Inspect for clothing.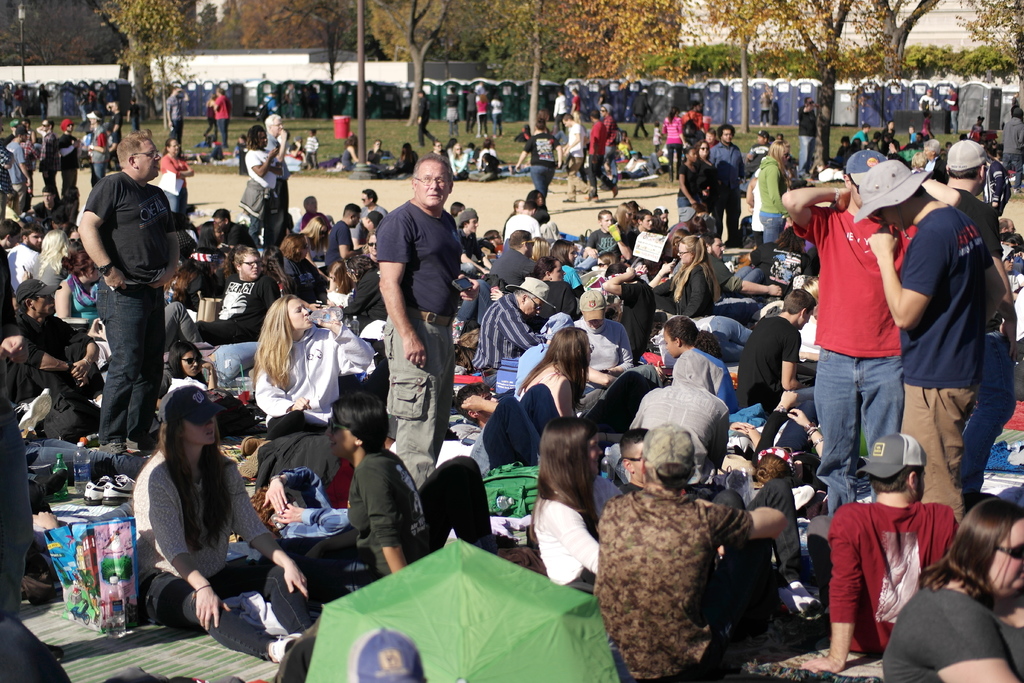
Inspection: {"left": 365, "top": 148, "right": 383, "bottom": 167}.
